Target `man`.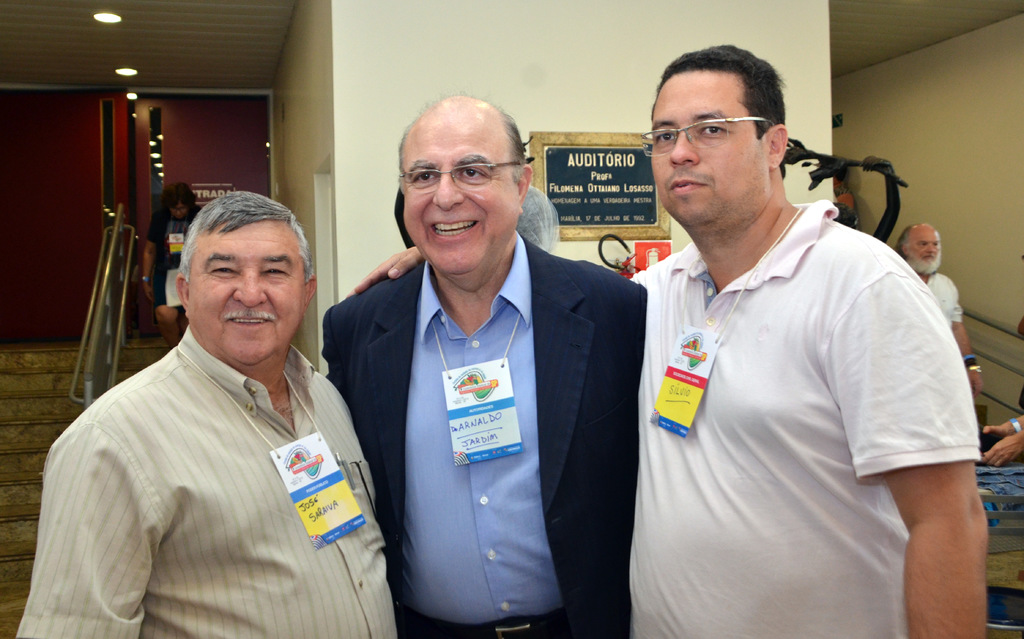
Target region: 890 217 984 410.
